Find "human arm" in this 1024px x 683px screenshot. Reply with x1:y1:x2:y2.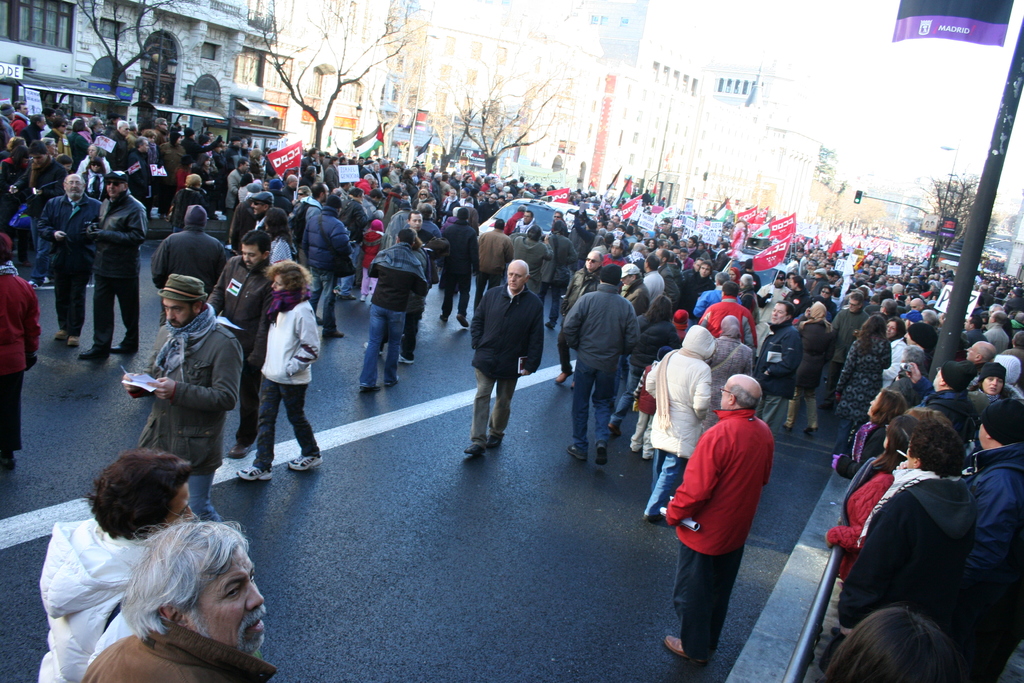
899:358:935:399.
